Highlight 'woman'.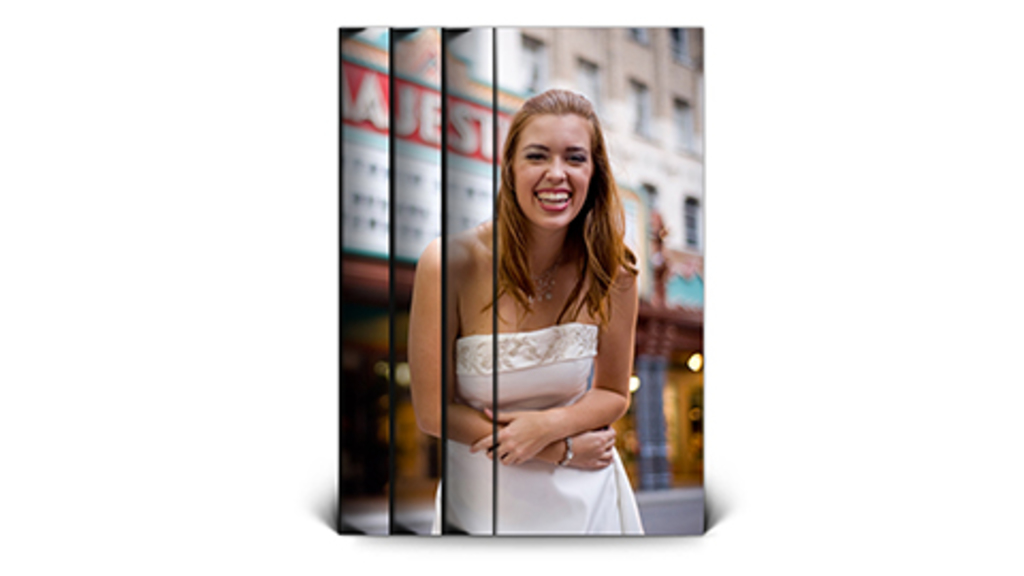
Highlighted region: {"left": 401, "top": 79, "right": 657, "bottom": 542}.
